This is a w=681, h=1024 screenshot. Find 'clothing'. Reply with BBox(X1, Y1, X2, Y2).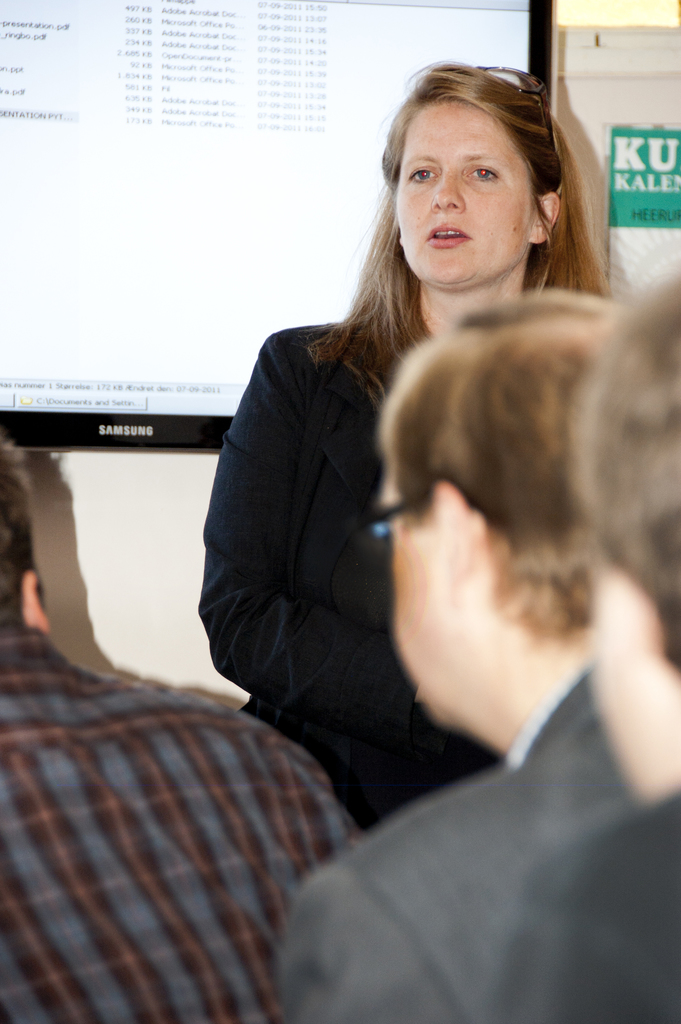
BBox(203, 323, 510, 840).
